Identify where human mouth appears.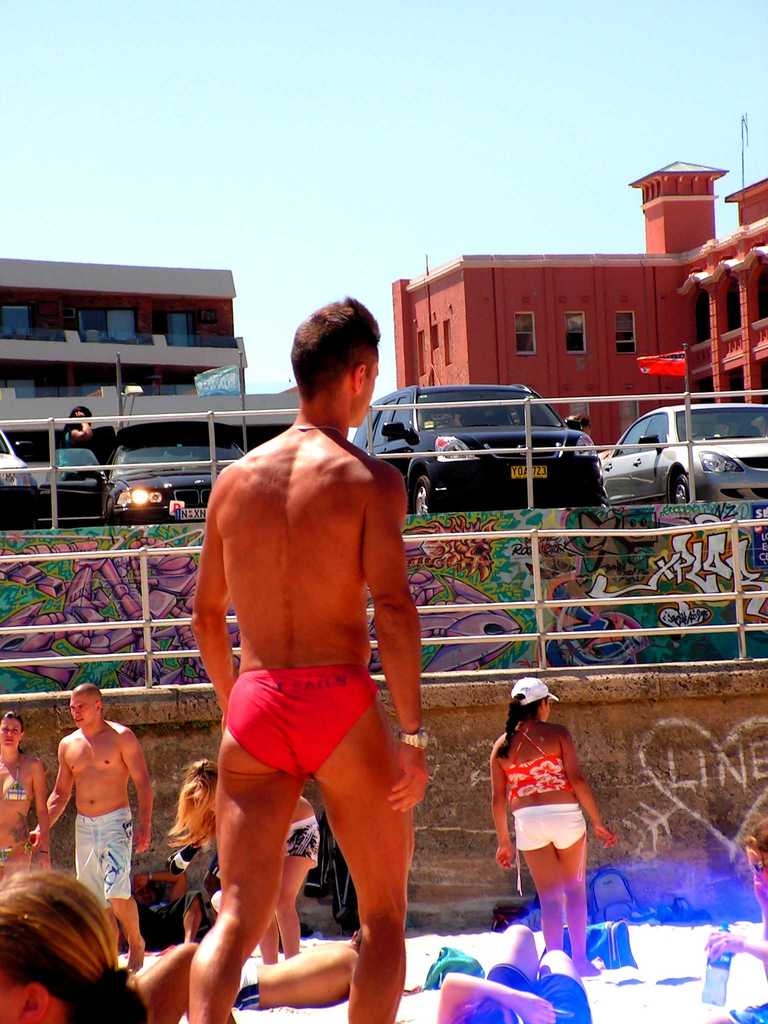
Appears at Rect(3, 737, 15, 744).
